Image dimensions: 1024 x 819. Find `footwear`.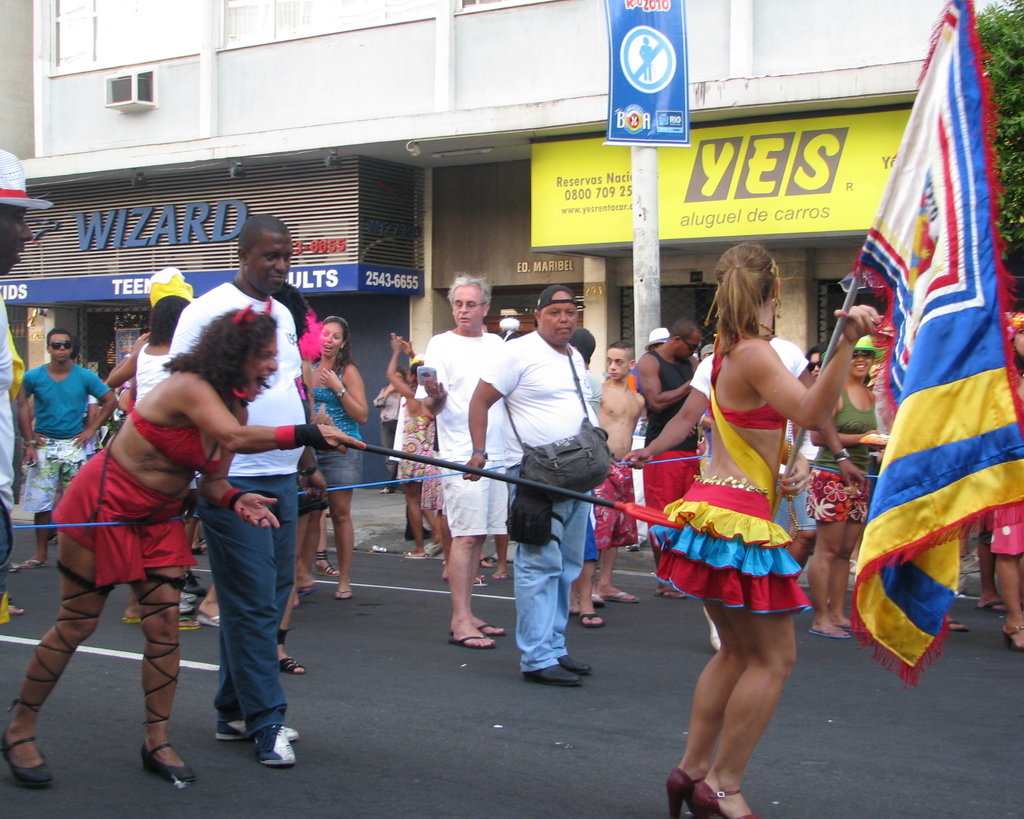
crop(18, 557, 56, 576).
